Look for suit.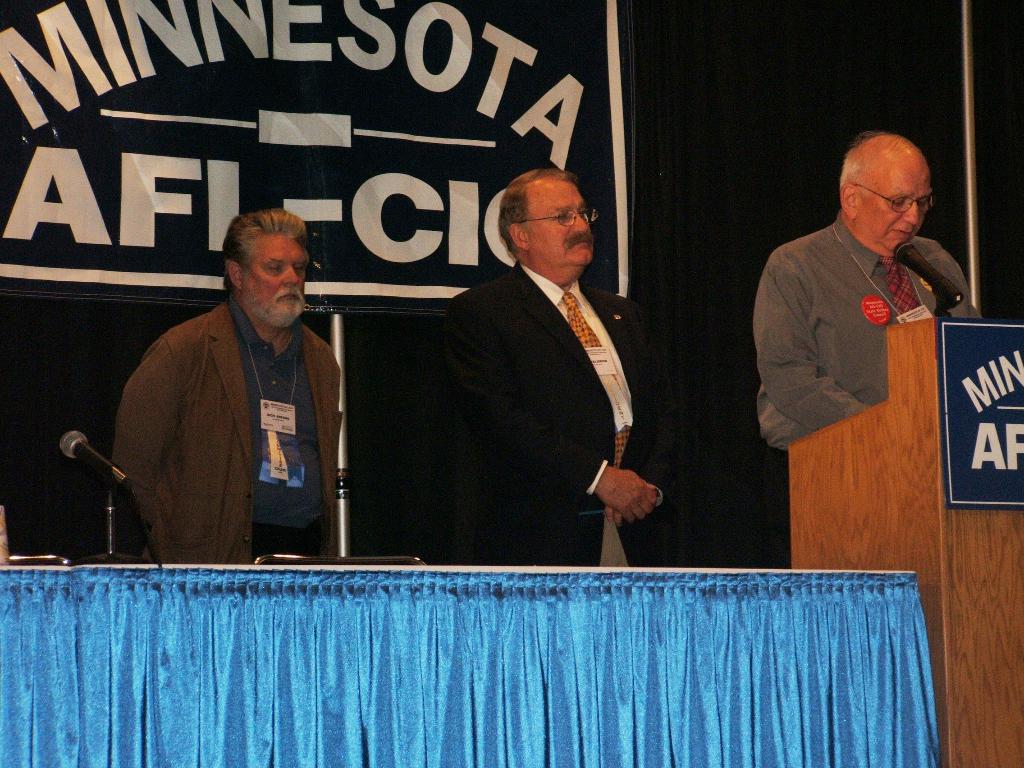
Found: [left=419, top=182, right=659, bottom=573].
